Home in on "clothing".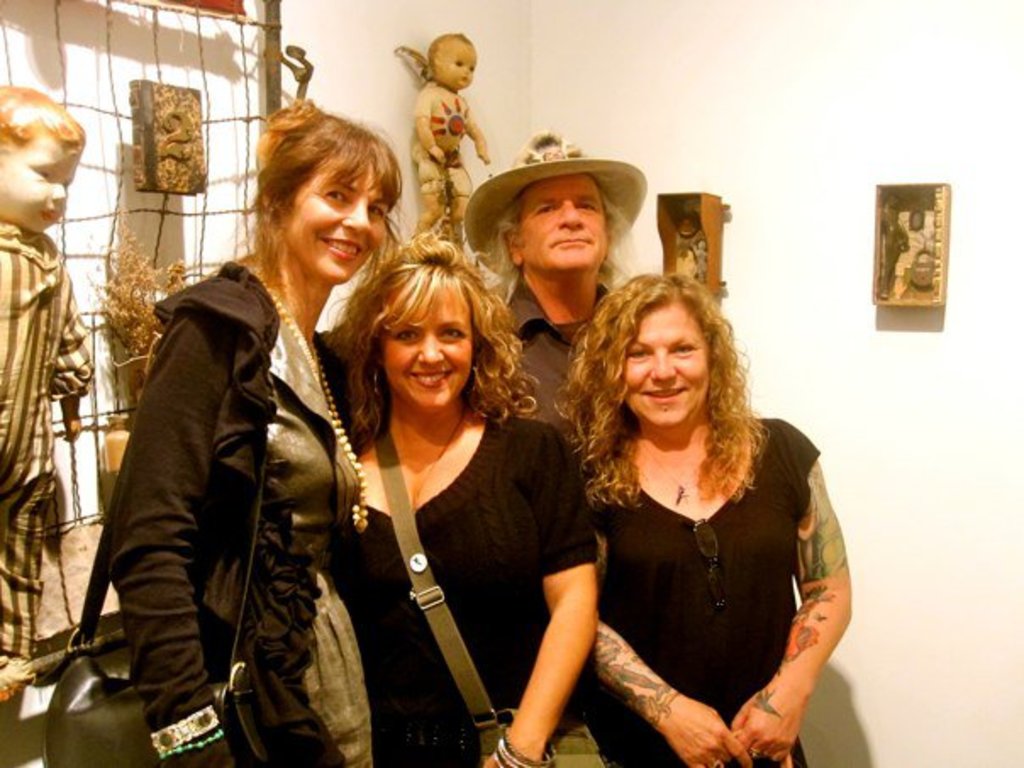
Homed in at pyautogui.locateOnScreen(500, 281, 610, 419).
